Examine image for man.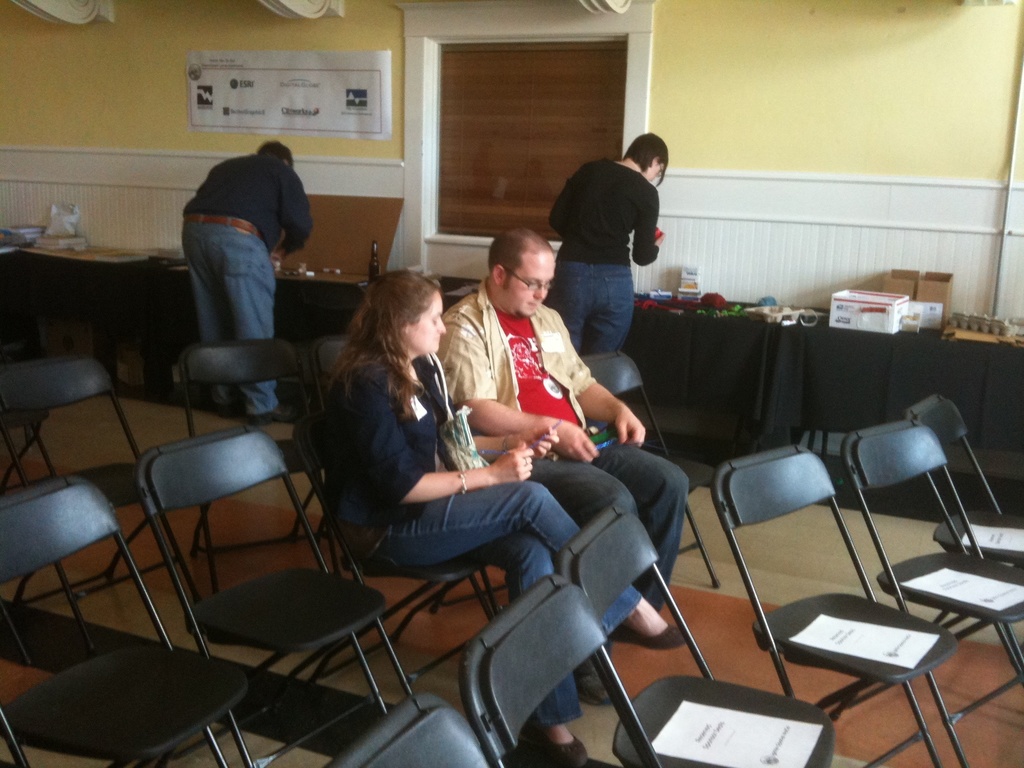
Examination result: [179,139,318,428].
